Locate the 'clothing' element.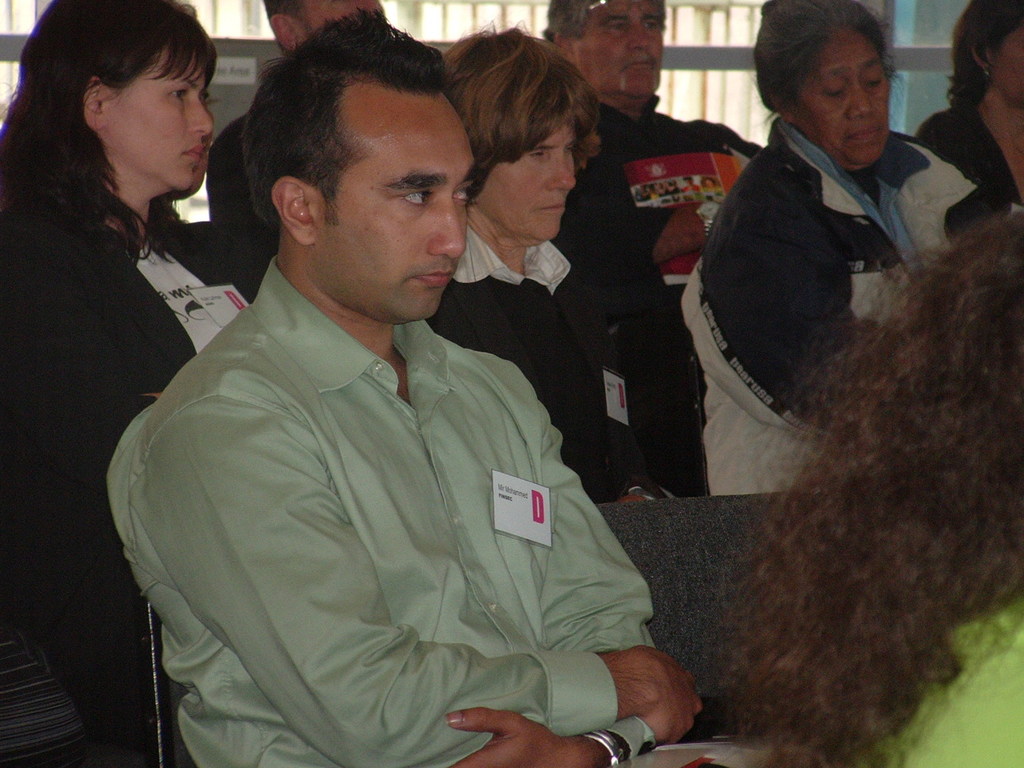
Element bbox: 0:215:258:767.
